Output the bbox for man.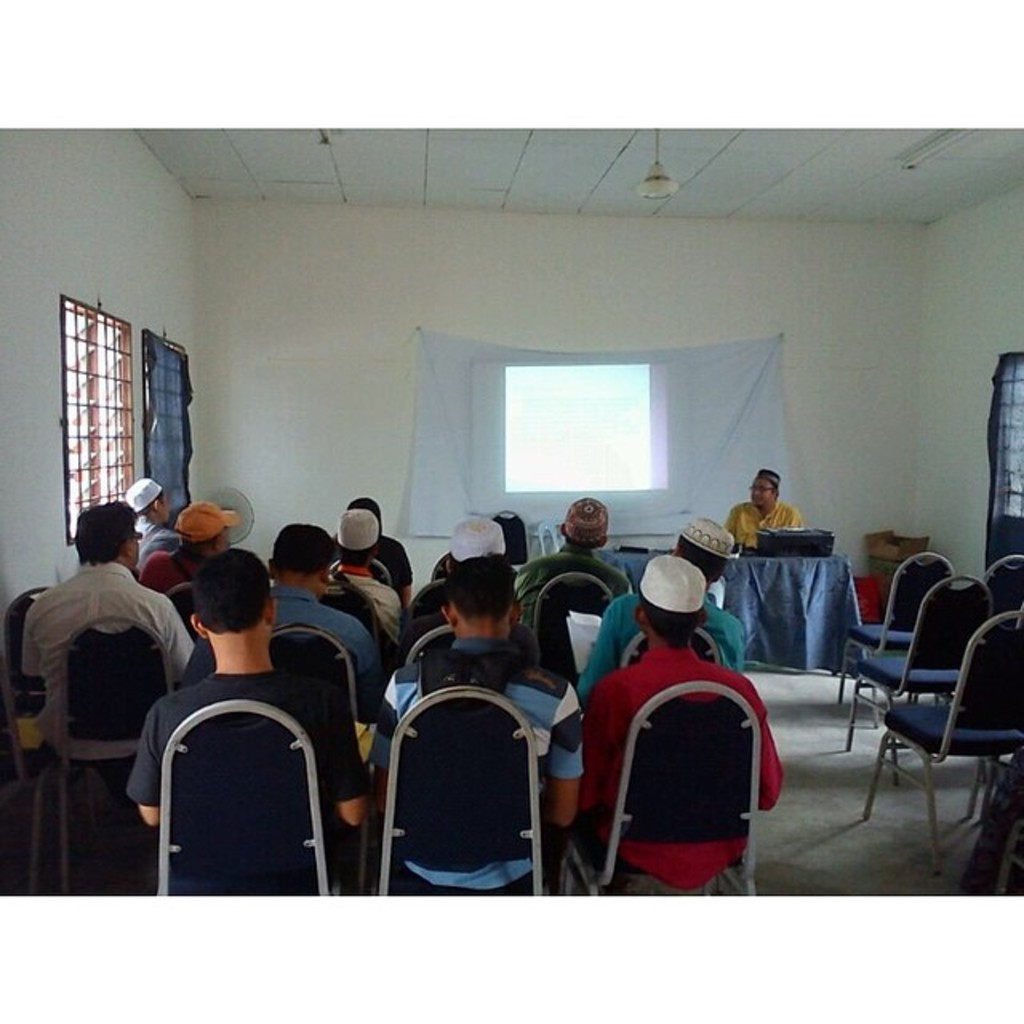
{"left": 325, "top": 514, "right": 405, "bottom": 643}.
